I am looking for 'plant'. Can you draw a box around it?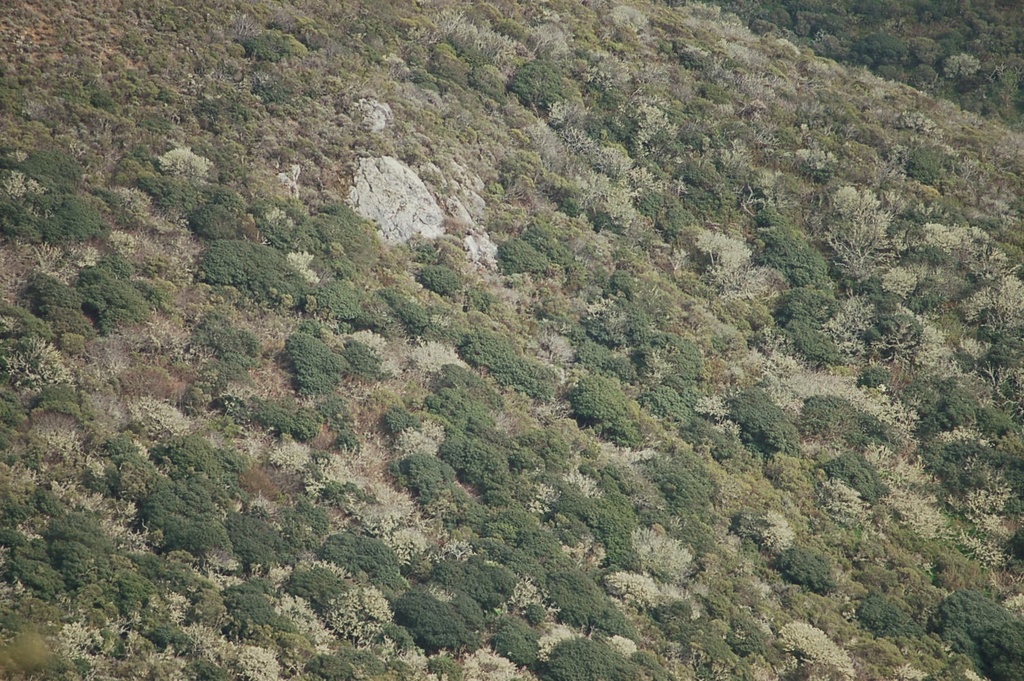
Sure, the bounding box is <region>774, 549, 828, 587</region>.
